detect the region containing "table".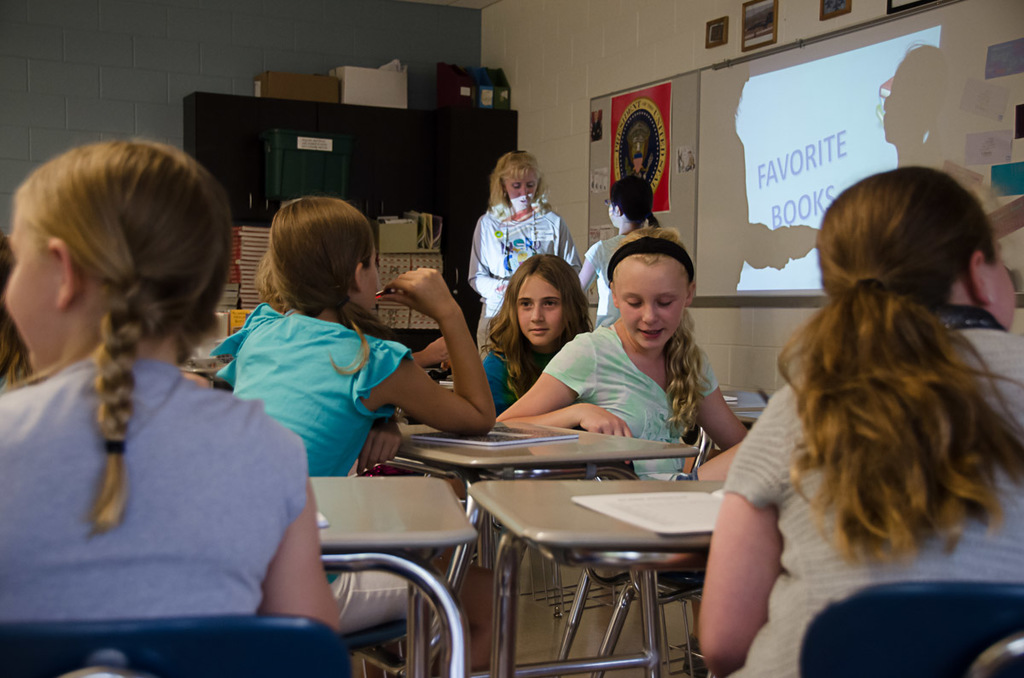
(399, 436, 701, 676).
